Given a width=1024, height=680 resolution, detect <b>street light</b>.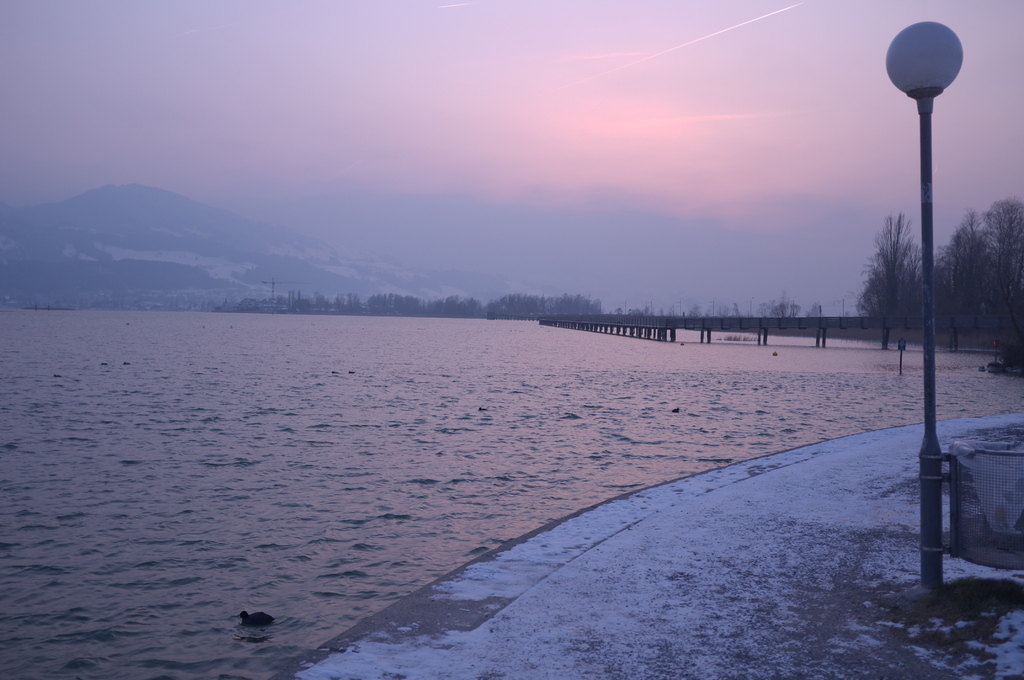
l=882, t=19, r=965, b=584.
